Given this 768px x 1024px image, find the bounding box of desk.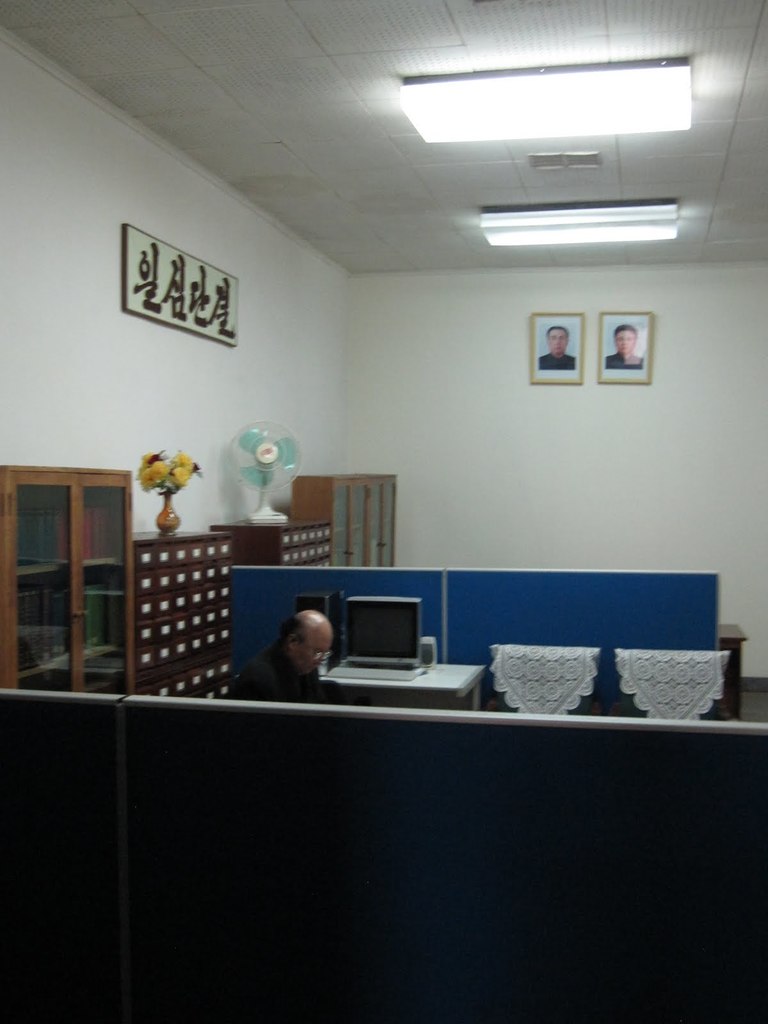
left=319, top=652, right=484, bottom=711.
